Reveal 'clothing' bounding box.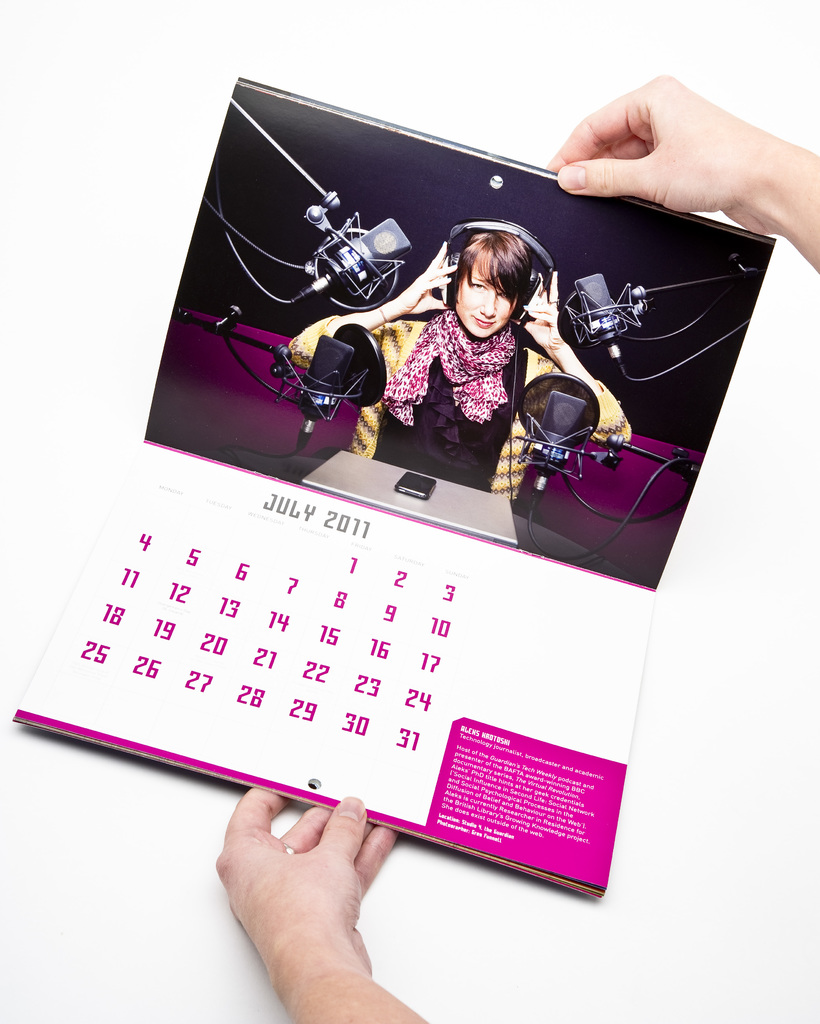
Revealed: 373, 346, 528, 492.
